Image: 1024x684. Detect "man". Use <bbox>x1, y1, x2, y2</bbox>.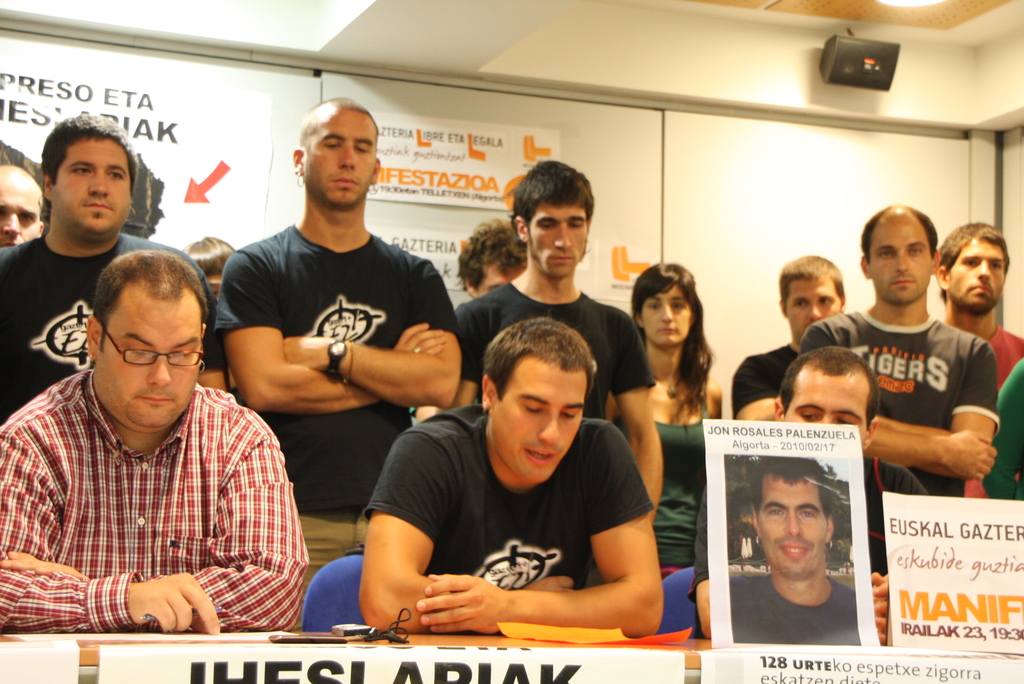
<bbox>204, 99, 460, 630</bbox>.
